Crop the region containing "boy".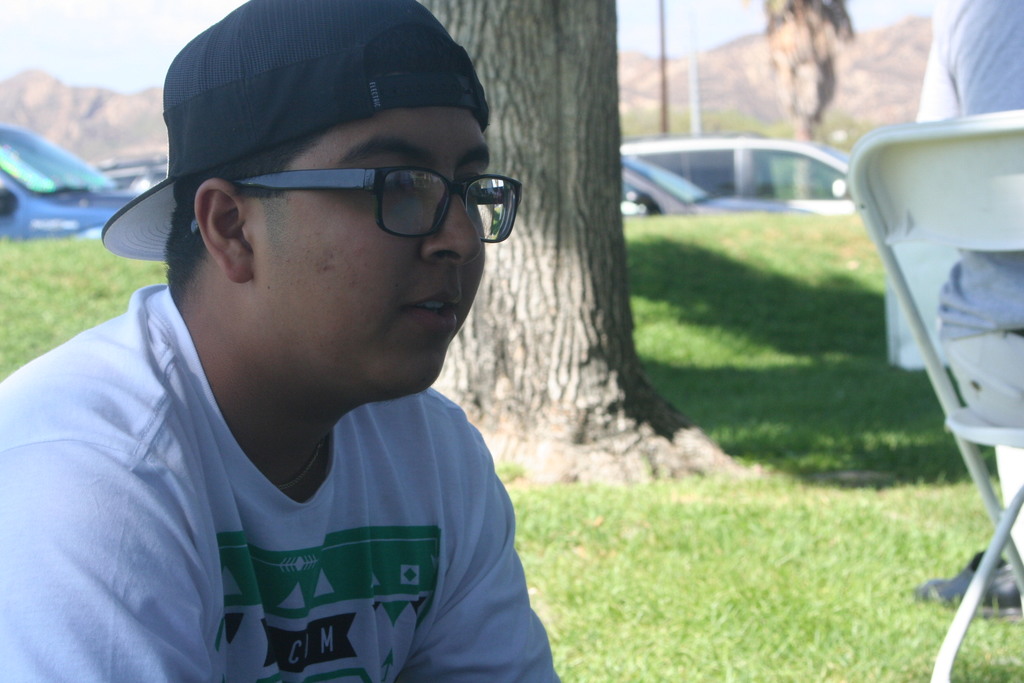
Crop region: [0,0,581,682].
